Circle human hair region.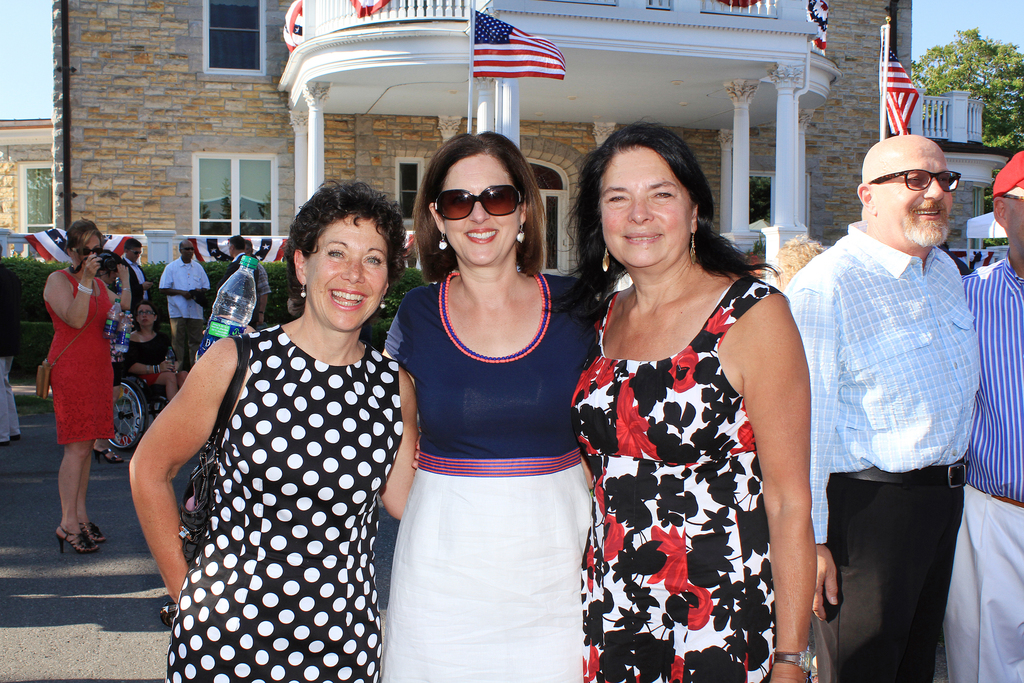
Region: select_region(122, 237, 144, 247).
